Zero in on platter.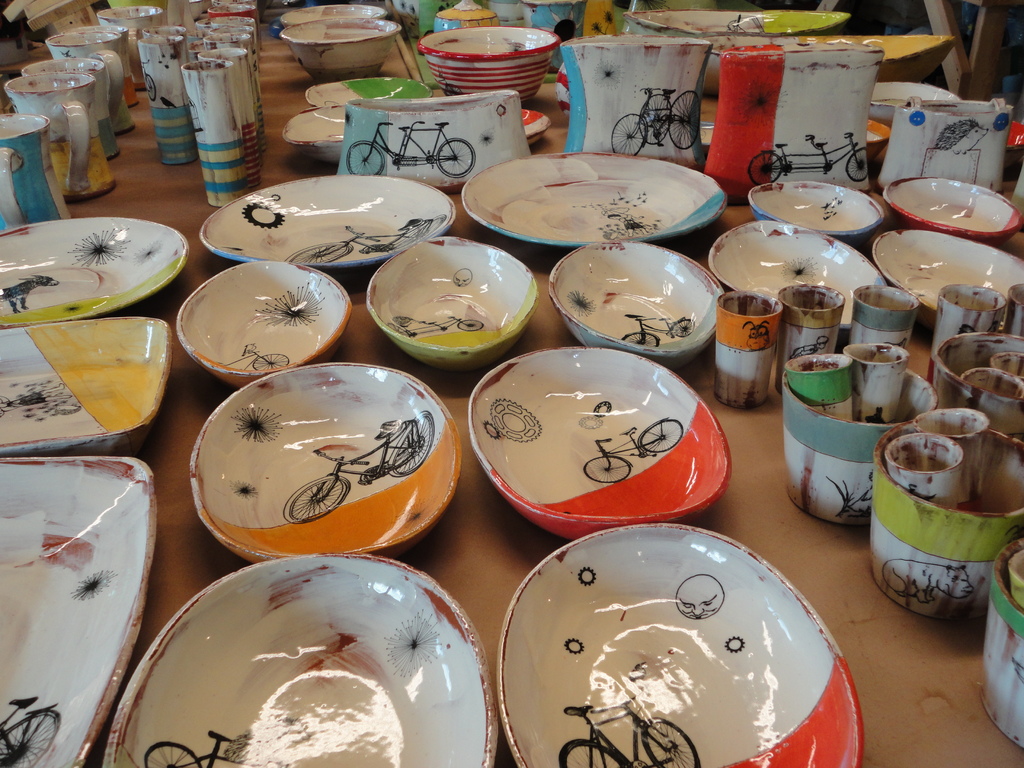
Zeroed in: crop(0, 317, 172, 452).
